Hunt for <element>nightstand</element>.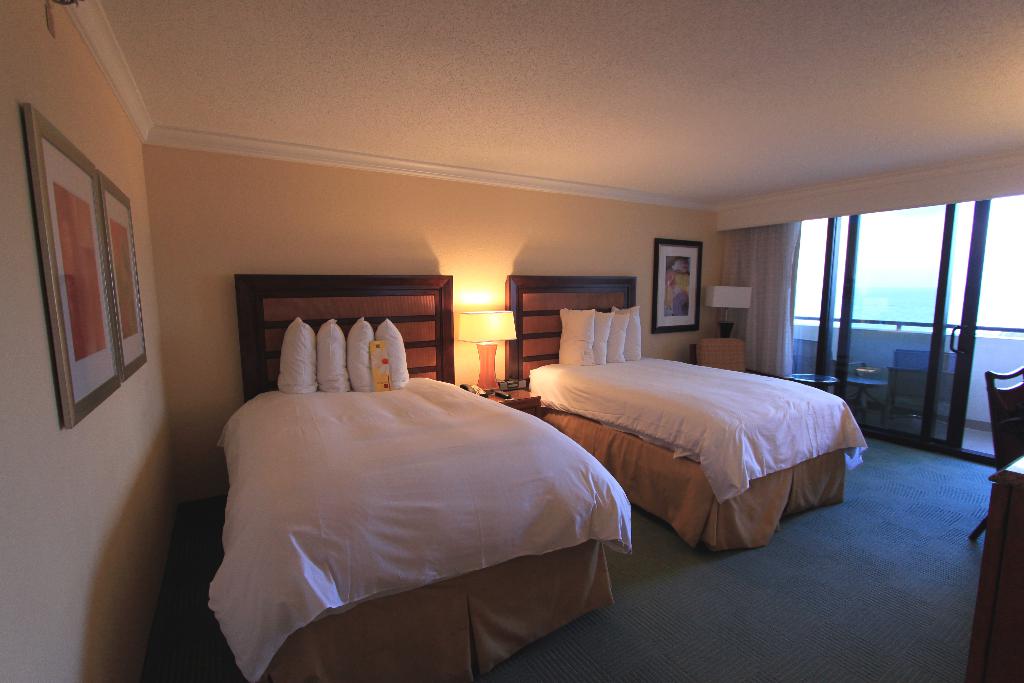
Hunted down at {"left": 687, "top": 325, "right": 750, "bottom": 363}.
